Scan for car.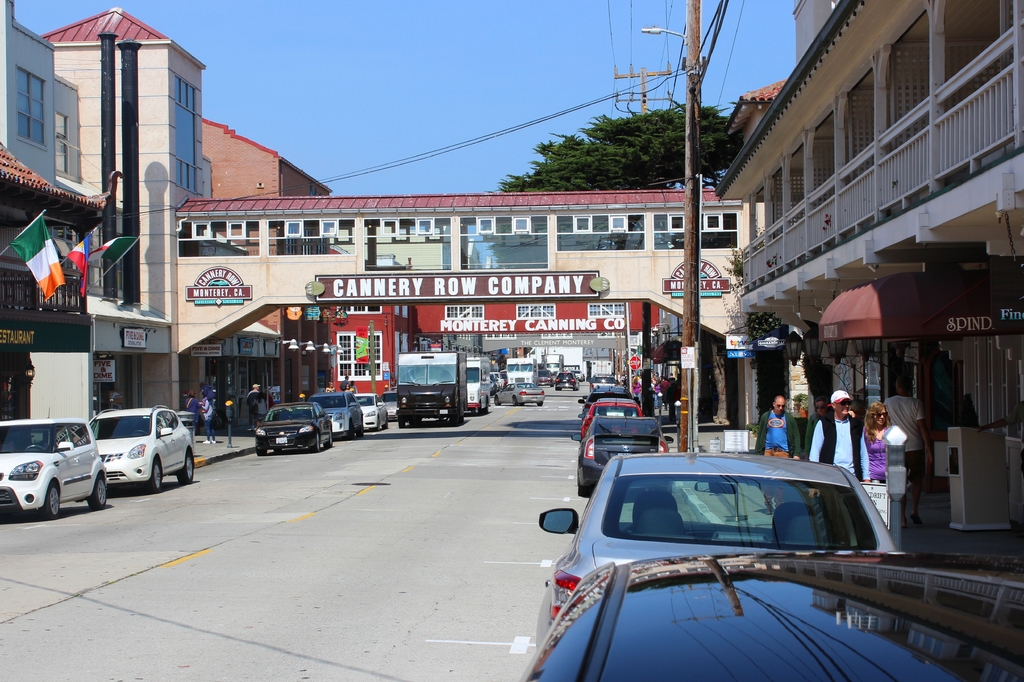
Scan result: {"x1": 0, "y1": 406, "x2": 105, "y2": 521}.
